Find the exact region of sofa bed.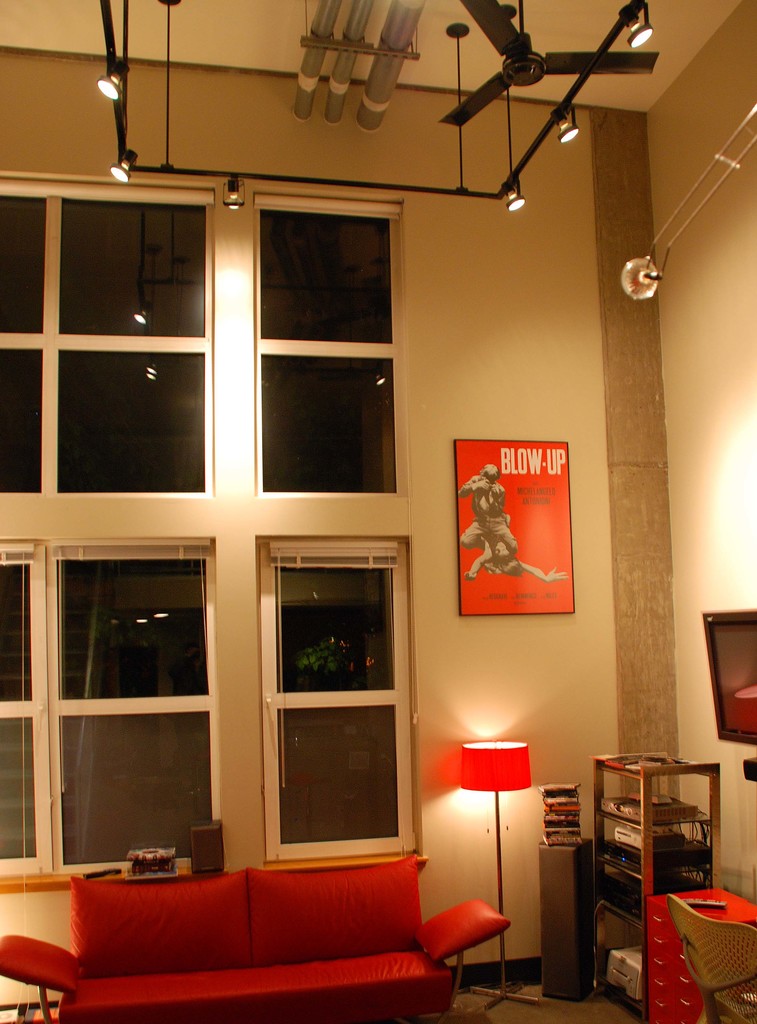
Exact region: detection(2, 858, 513, 1023).
